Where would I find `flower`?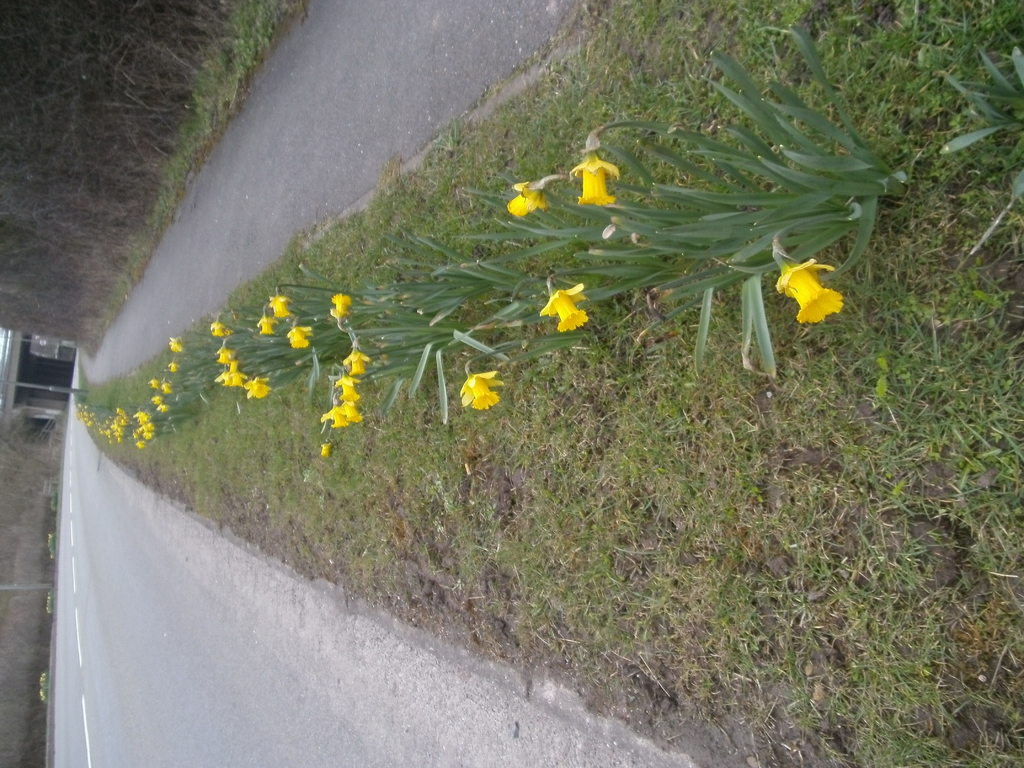
At (x1=209, y1=315, x2=241, y2=339).
